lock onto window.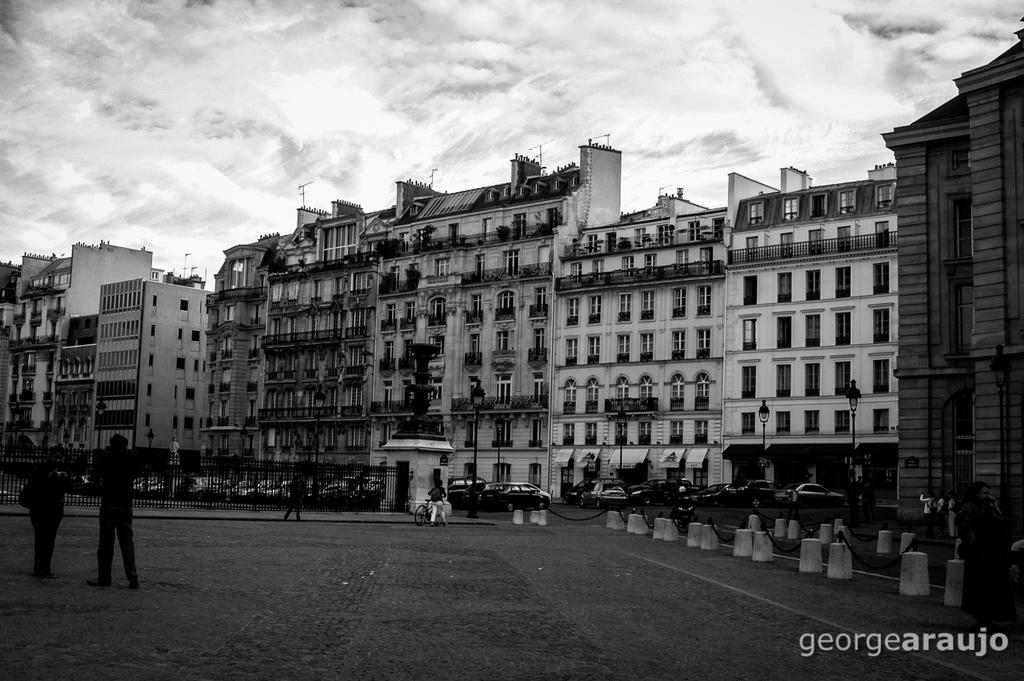
Locked: box(695, 326, 710, 359).
